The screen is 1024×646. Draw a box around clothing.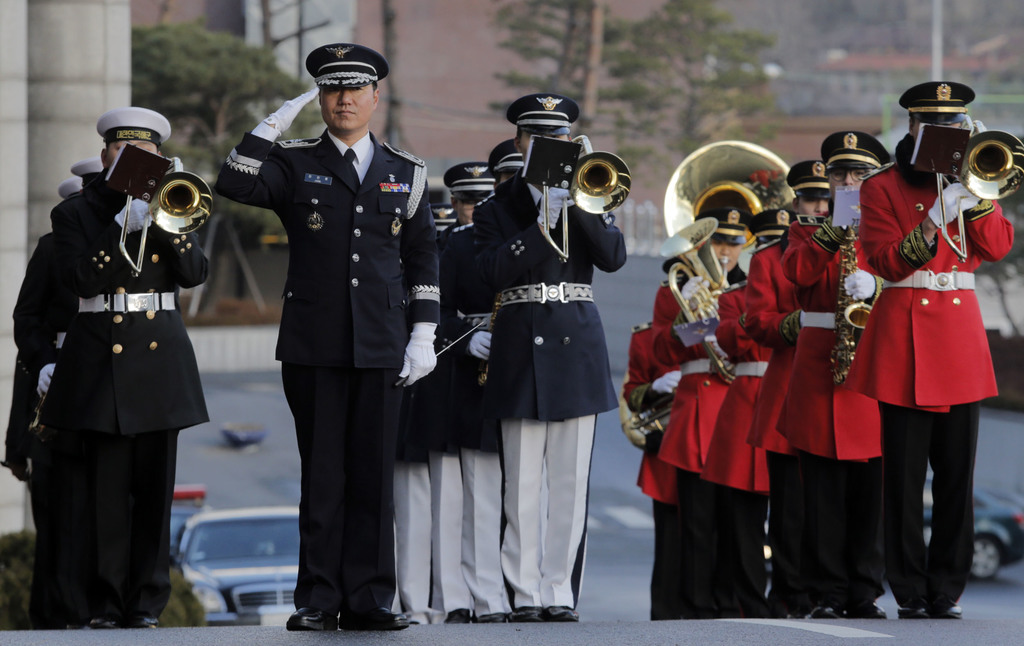
461:451:512:618.
